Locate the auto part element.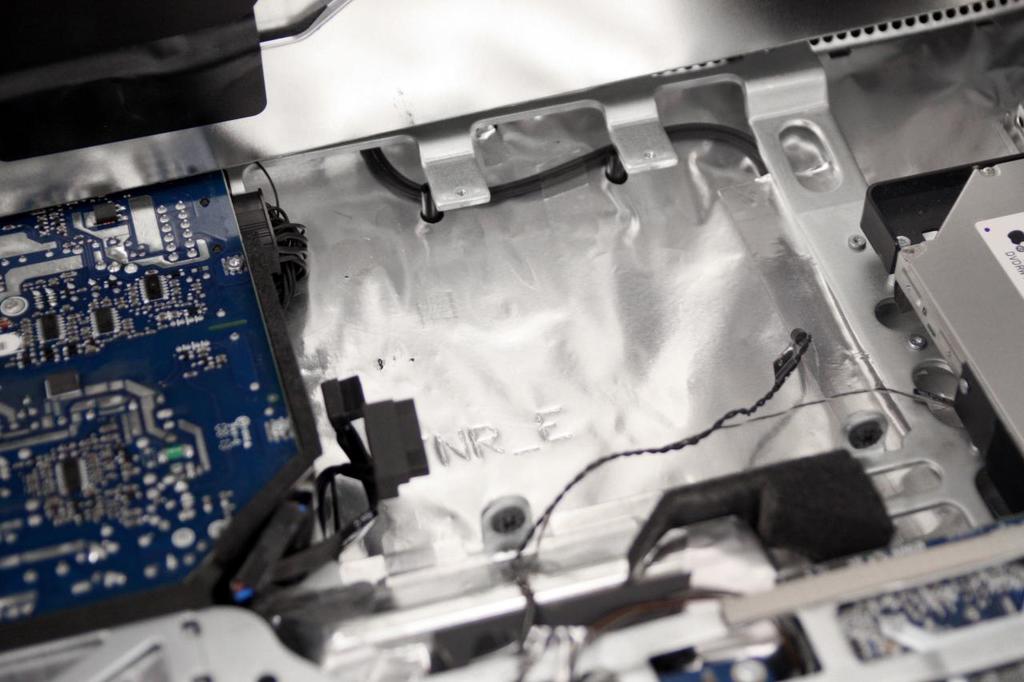
Element bbox: left=0, top=0, right=1023, bottom=681.
